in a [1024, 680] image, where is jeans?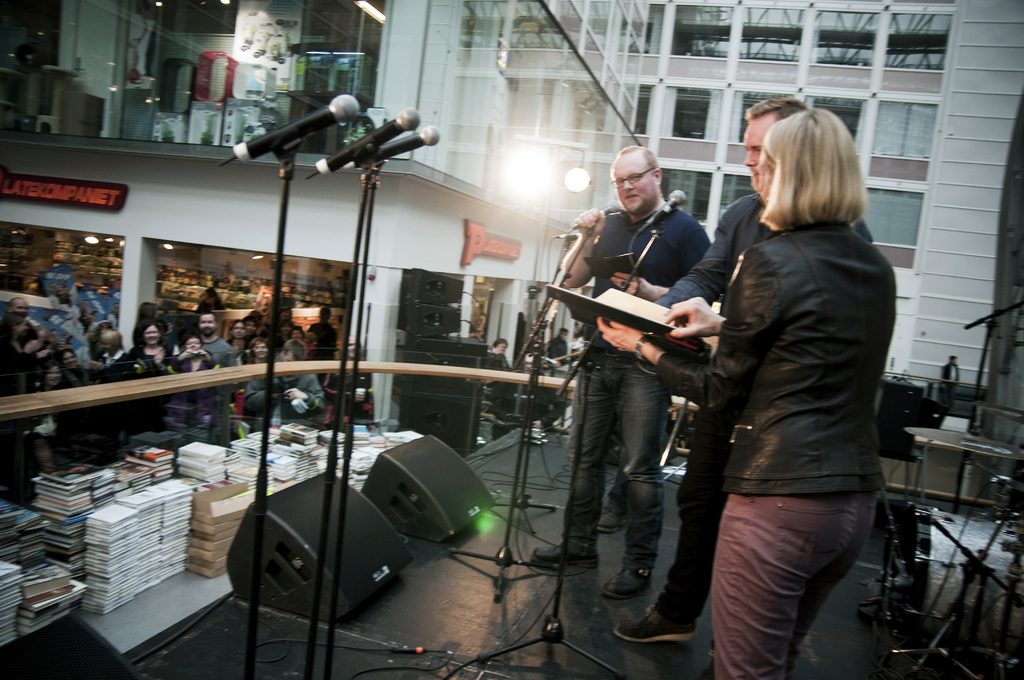
[x1=692, y1=486, x2=881, y2=679].
